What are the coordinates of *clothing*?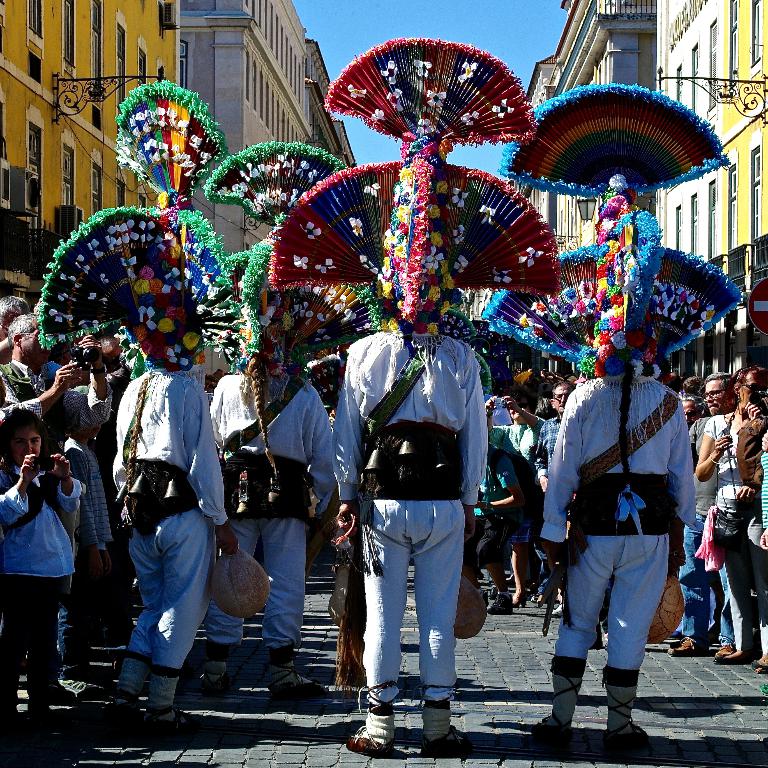
rect(522, 417, 572, 561).
